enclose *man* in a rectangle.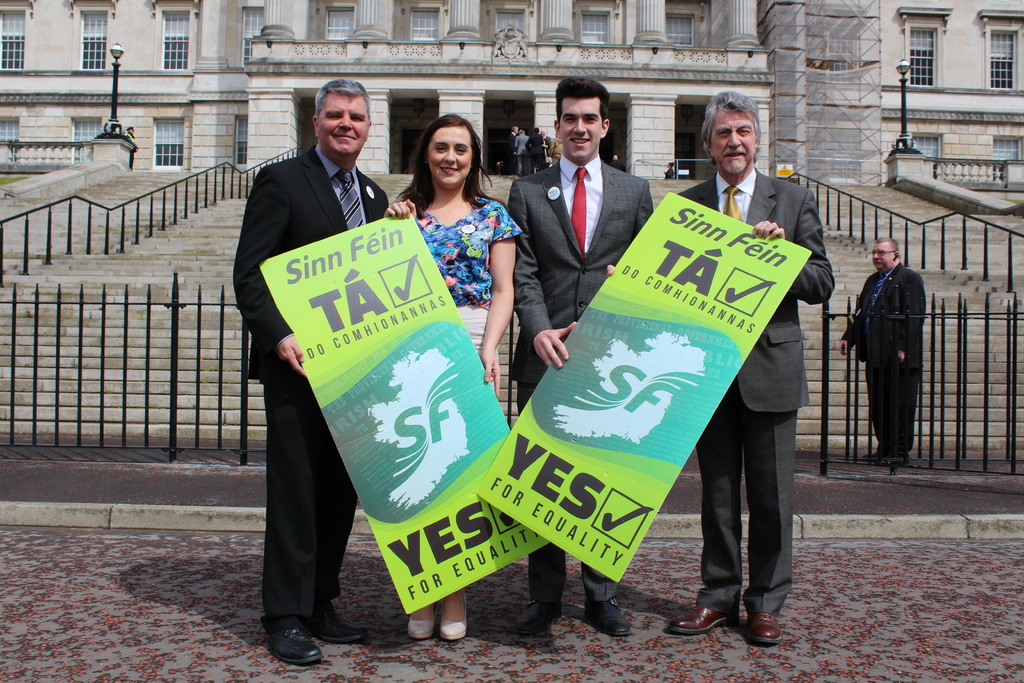
x1=545, y1=131, x2=551, y2=149.
